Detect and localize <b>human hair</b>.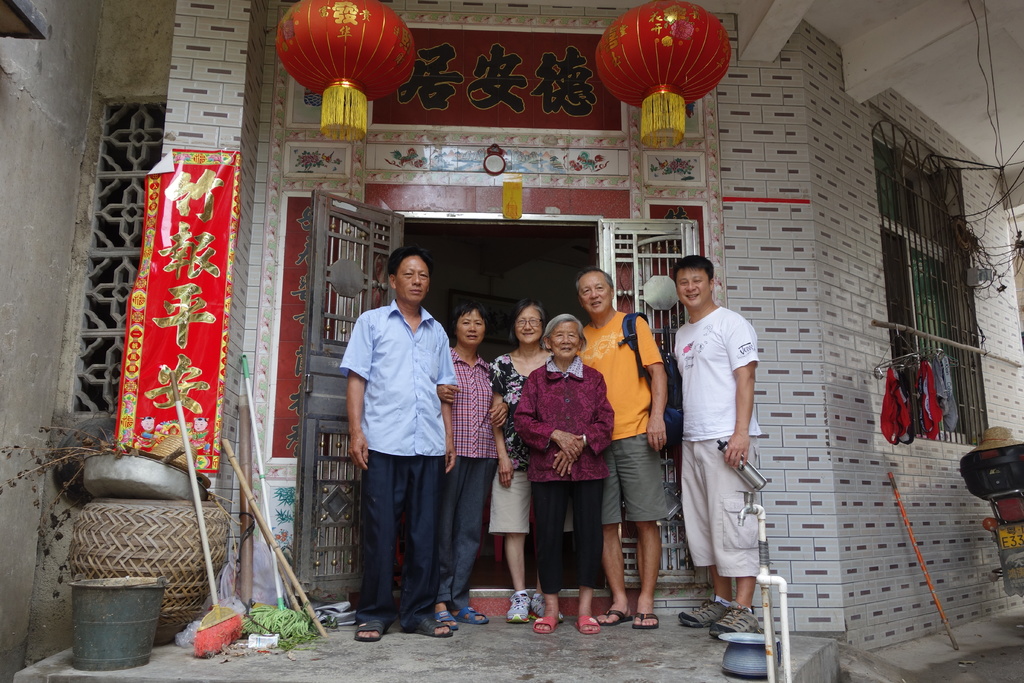
Localized at x1=666 y1=257 x2=719 y2=283.
